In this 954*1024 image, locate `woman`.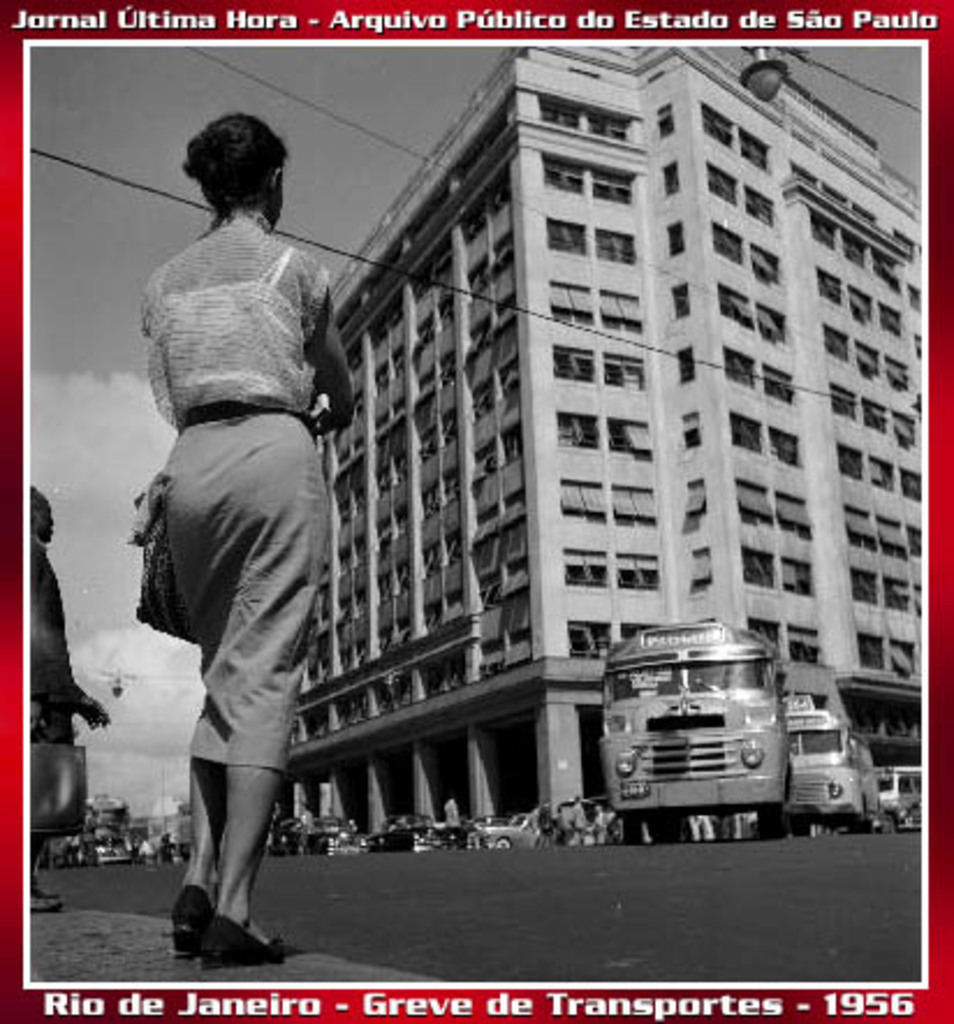
Bounding box: x1=127 y1=109 x2=361 y2=980.
